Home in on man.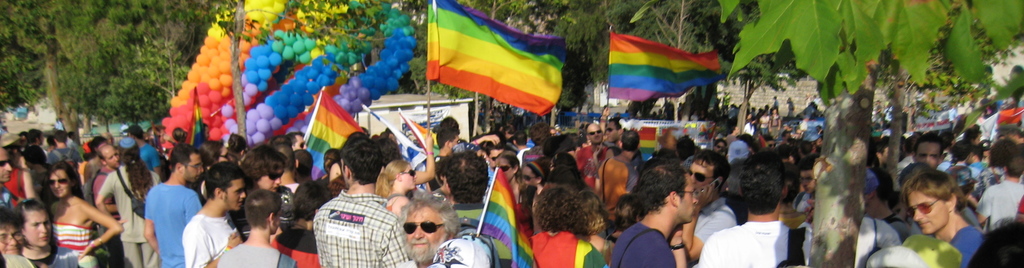
Homed in at BBox(44, 128, 77, 165).
